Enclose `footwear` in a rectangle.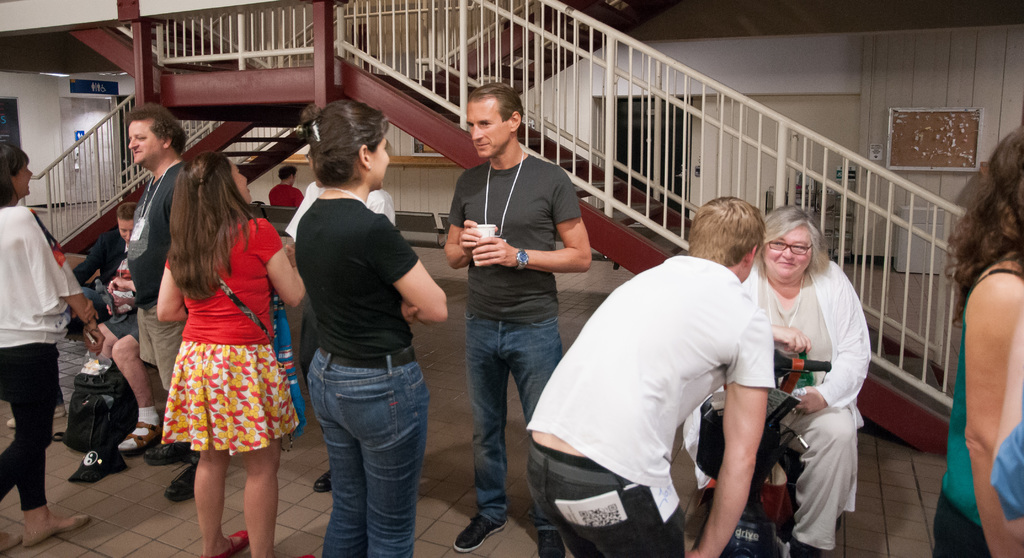
bbox(0, 530, 28, 555).
